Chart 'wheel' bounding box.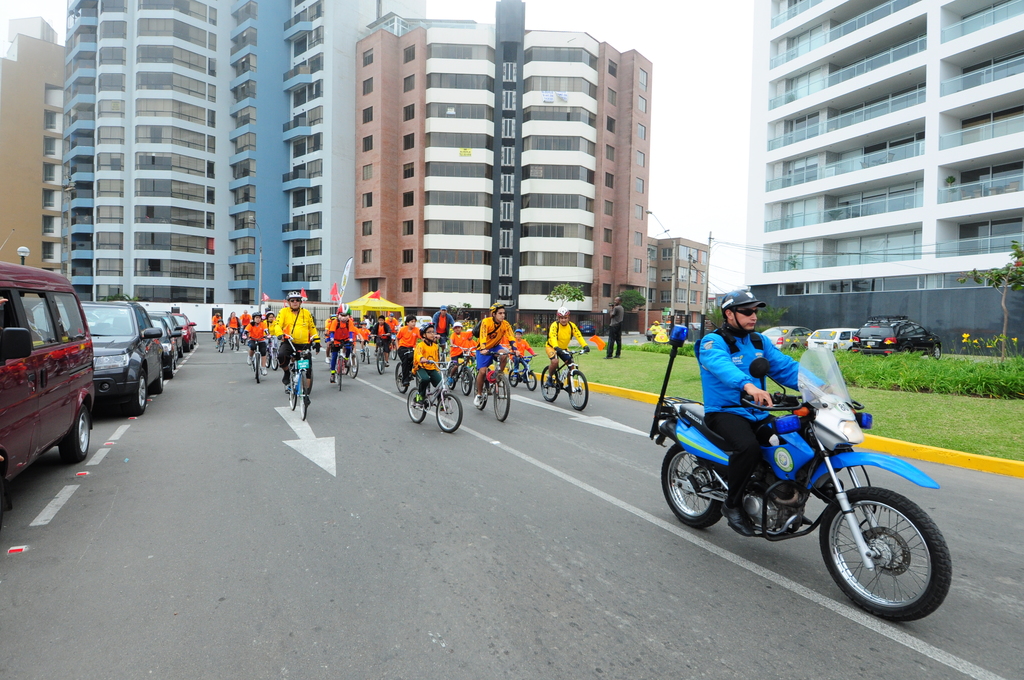
Charted: [227,336,234,349].
